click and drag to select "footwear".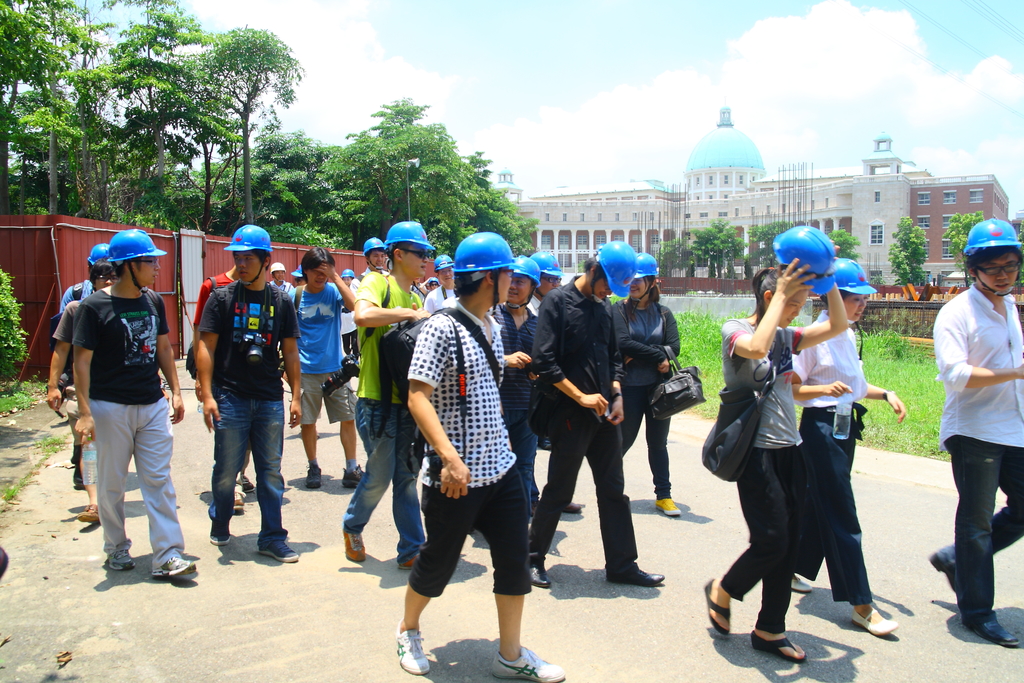
Selection: 493, 647, 566, 682.
